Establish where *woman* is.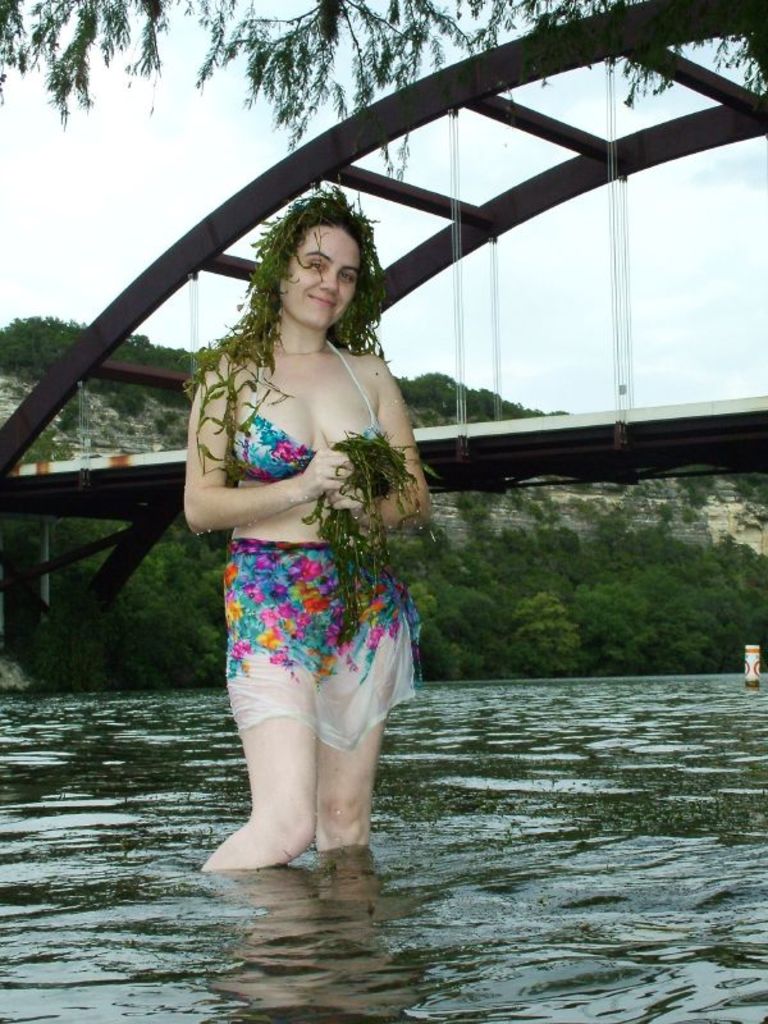
Established at 172,183,439,886.
